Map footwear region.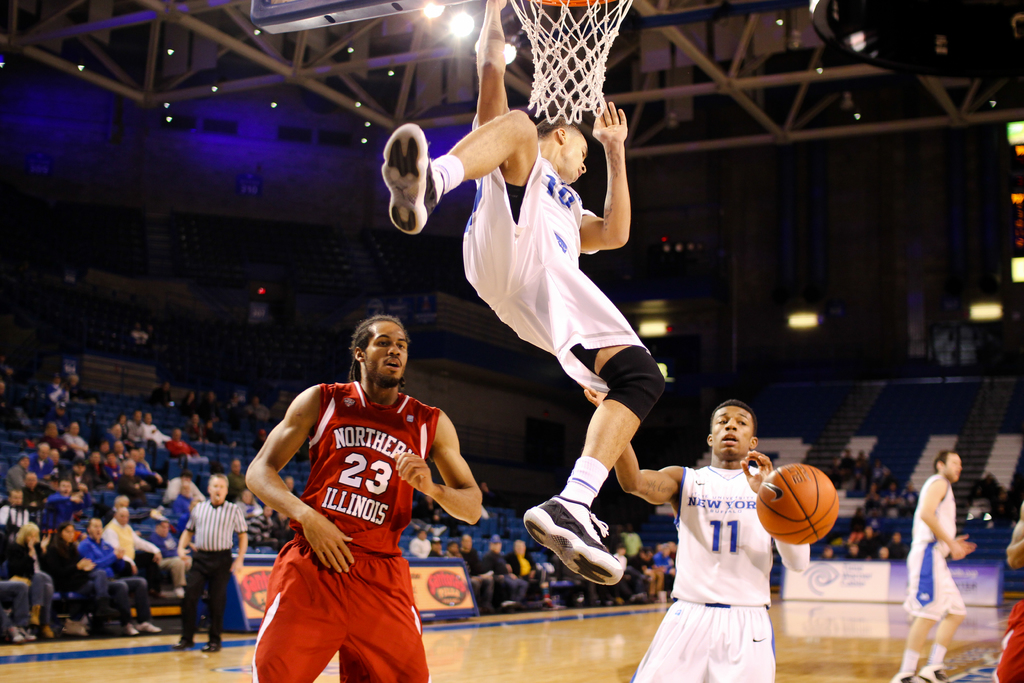
Mapped to (892,668,922,682).
